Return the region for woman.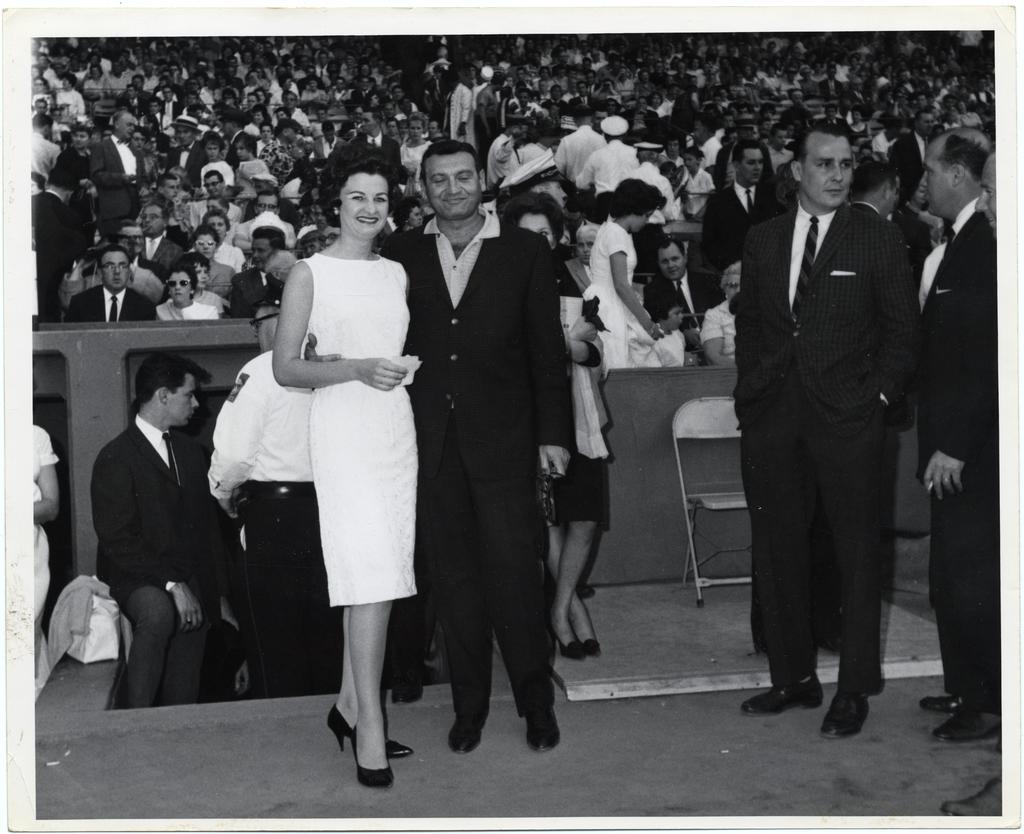
{"left": 150, "top": 265, "right": 223, "bottom": 328}.
